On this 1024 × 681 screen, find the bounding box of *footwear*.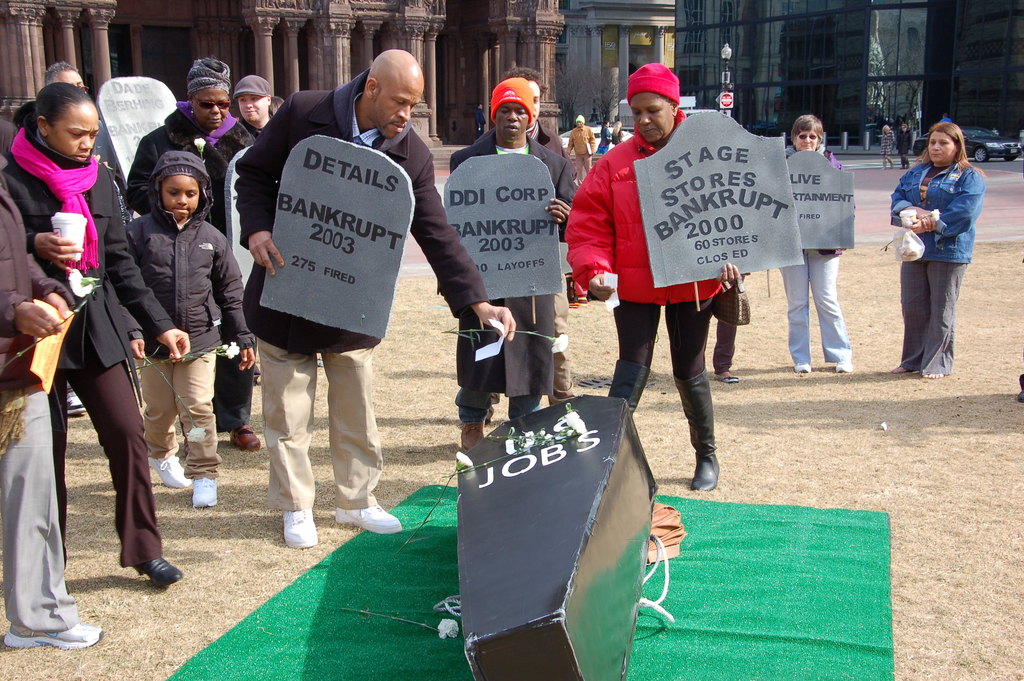
Bounding box: region(694, 447, 723, 494).
